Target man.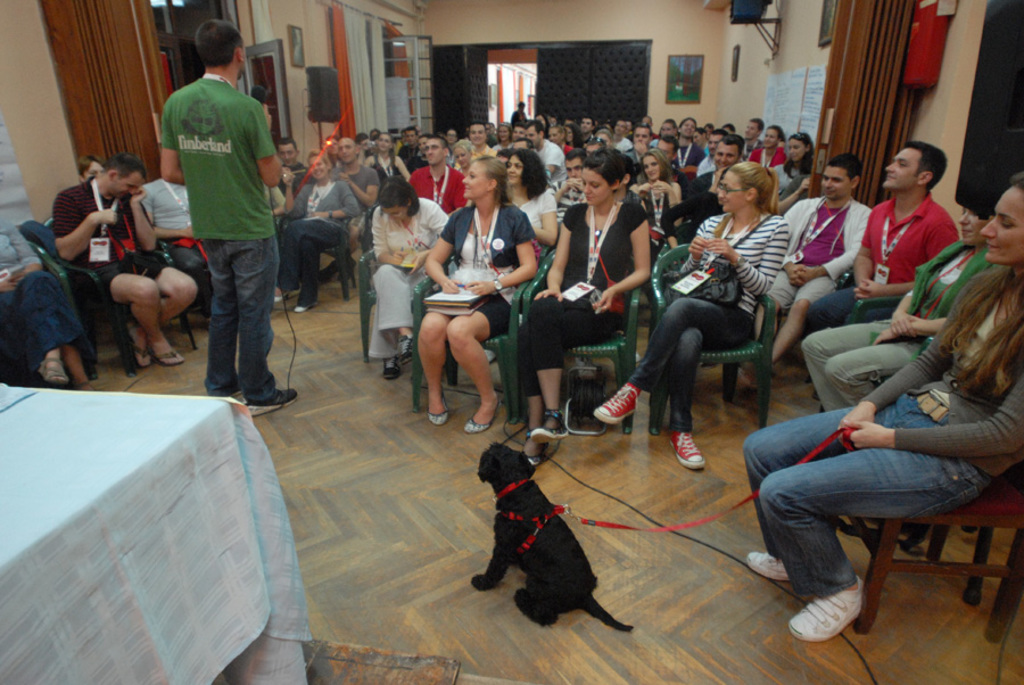
Target region: [693,127,712,154].
